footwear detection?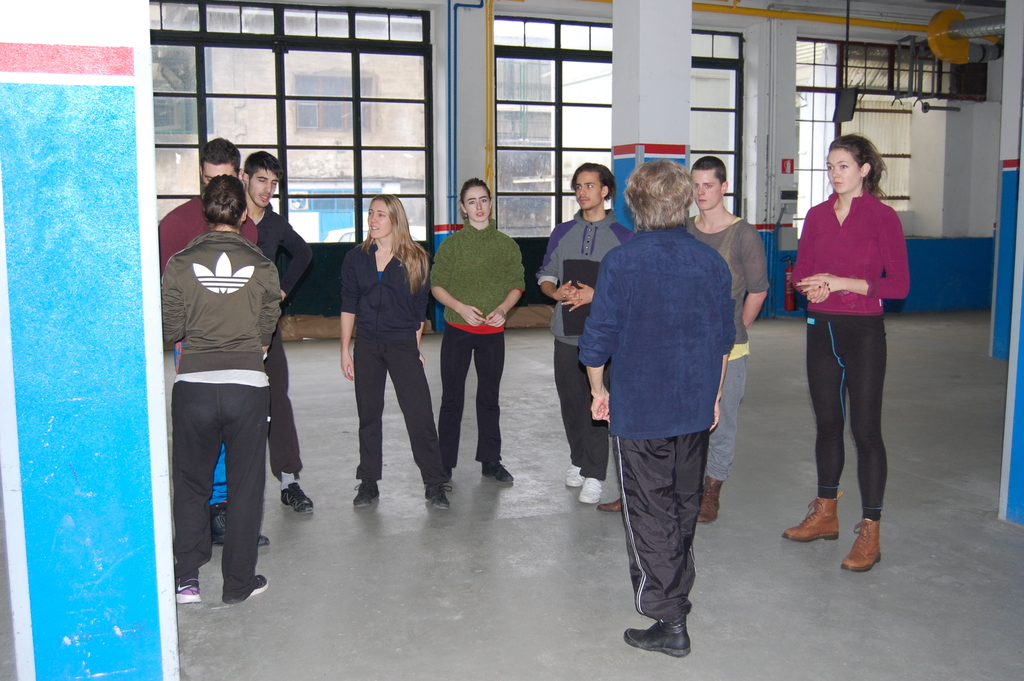
623:612:687:660
